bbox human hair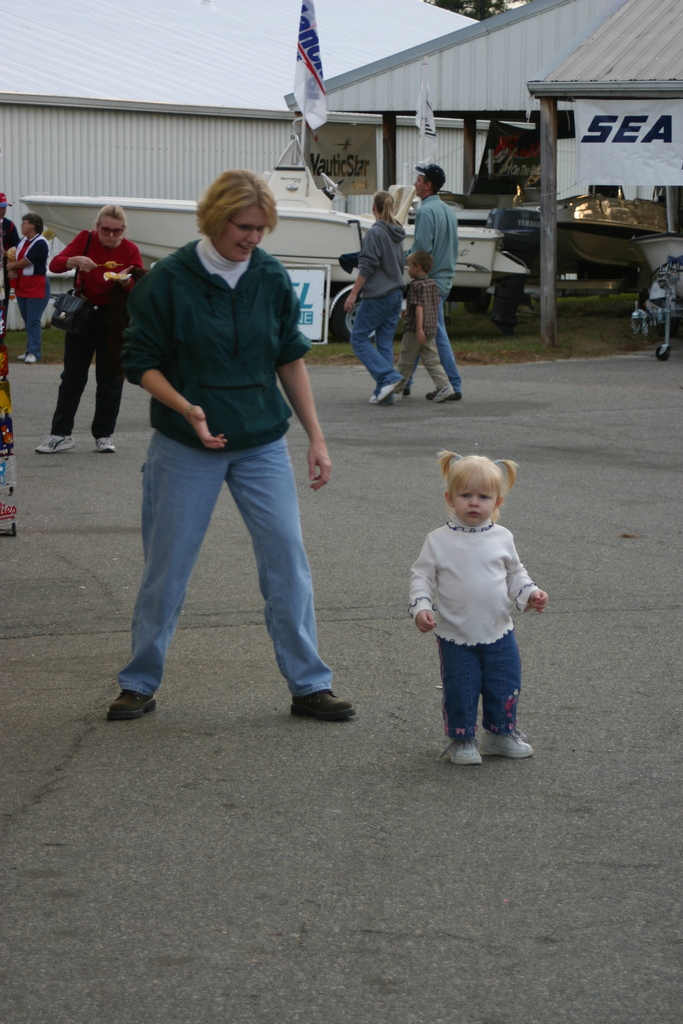
Rect(177, 159, 267, 253)
